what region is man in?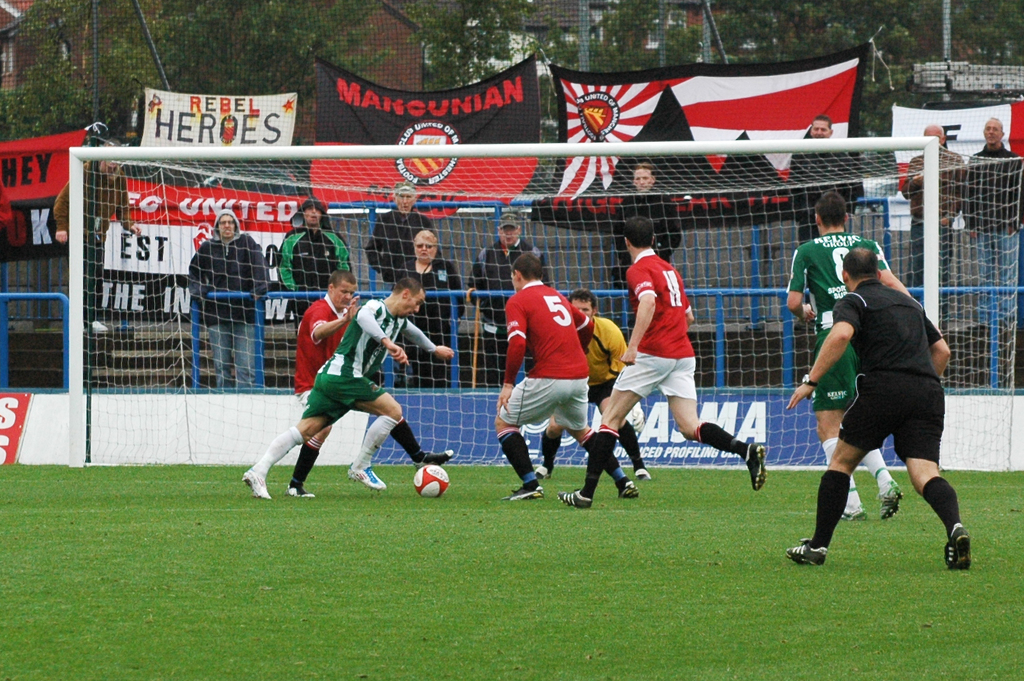
bbox(787, 233, 968, 575).
